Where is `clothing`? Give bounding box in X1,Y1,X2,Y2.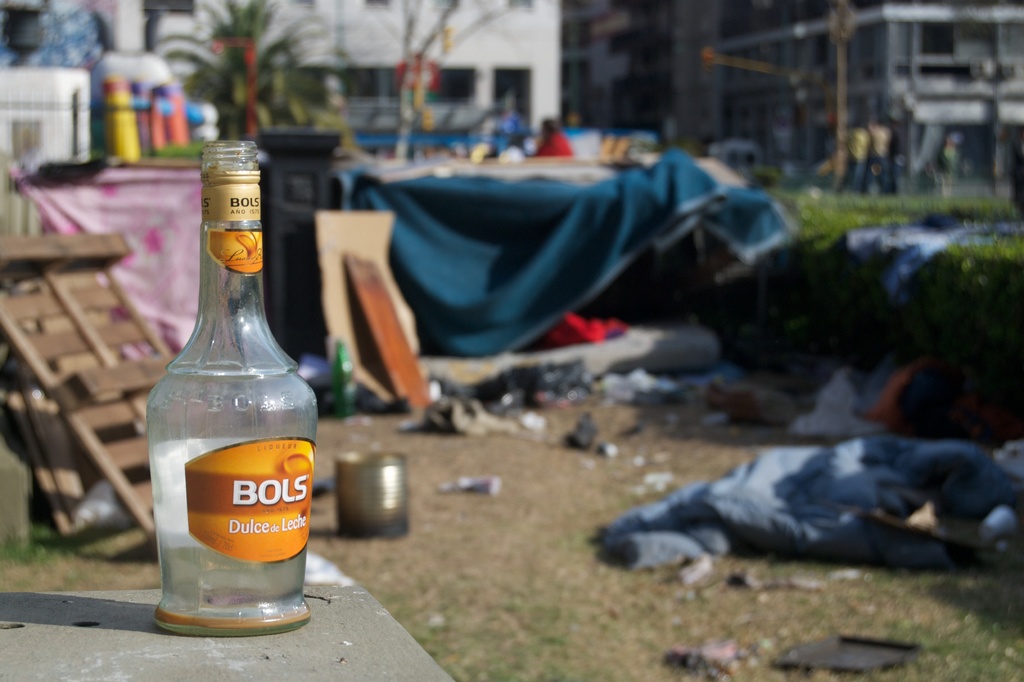
503,139,524,156.
